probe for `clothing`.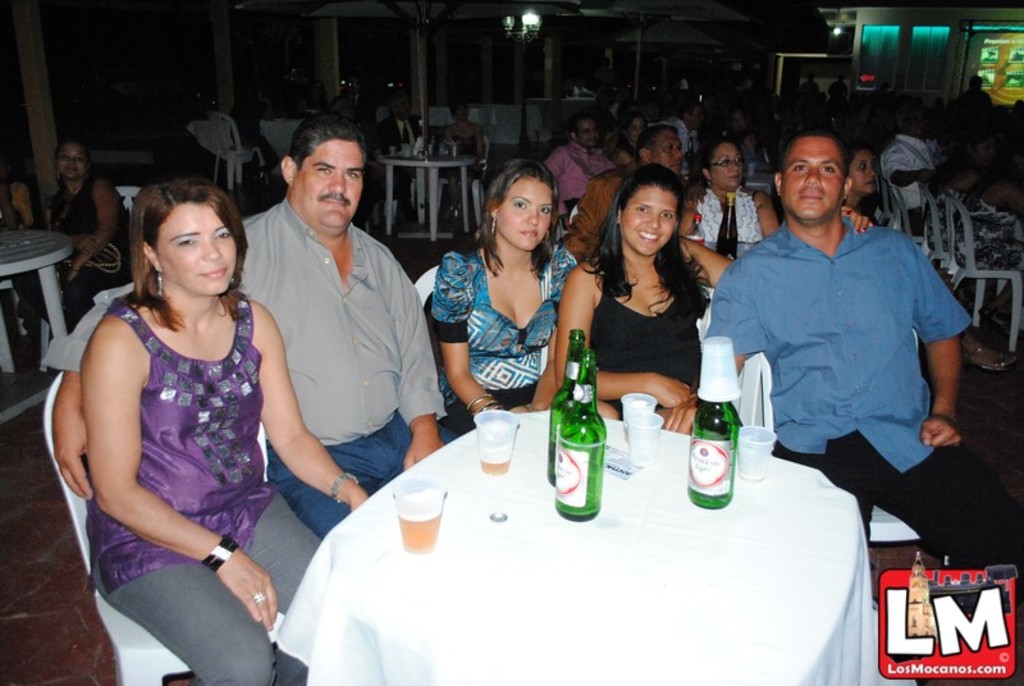
Probe result: locate(703, 209, 1023, 575).
